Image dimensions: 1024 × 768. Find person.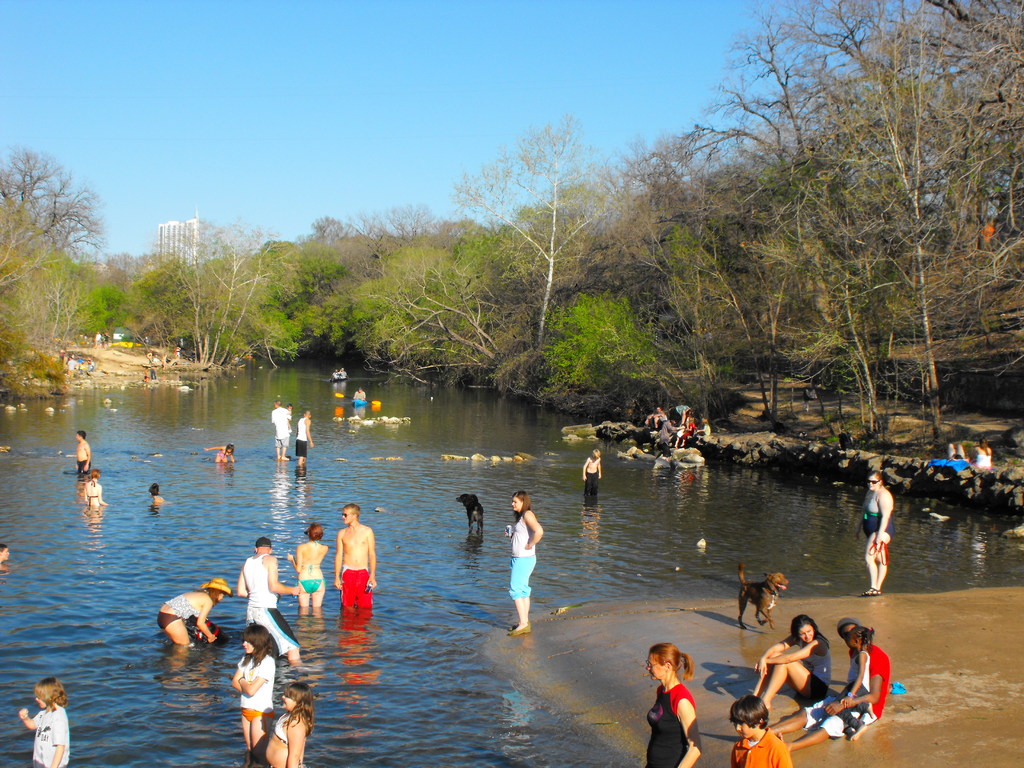
bbox(269, 401, 291, 465).
